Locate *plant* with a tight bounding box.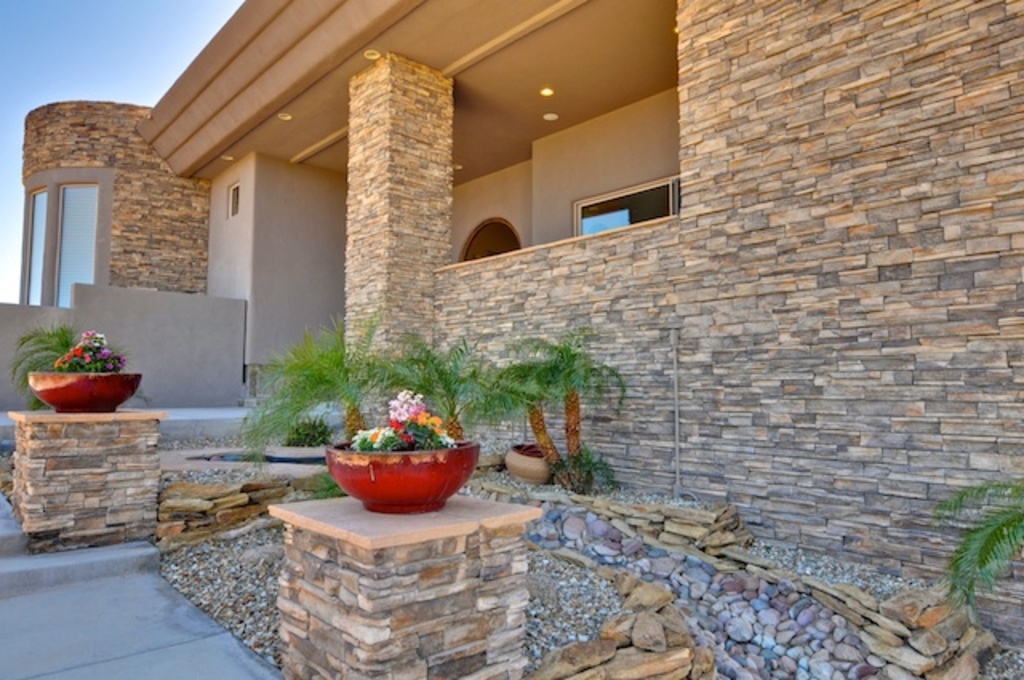
240 307 406 472.
